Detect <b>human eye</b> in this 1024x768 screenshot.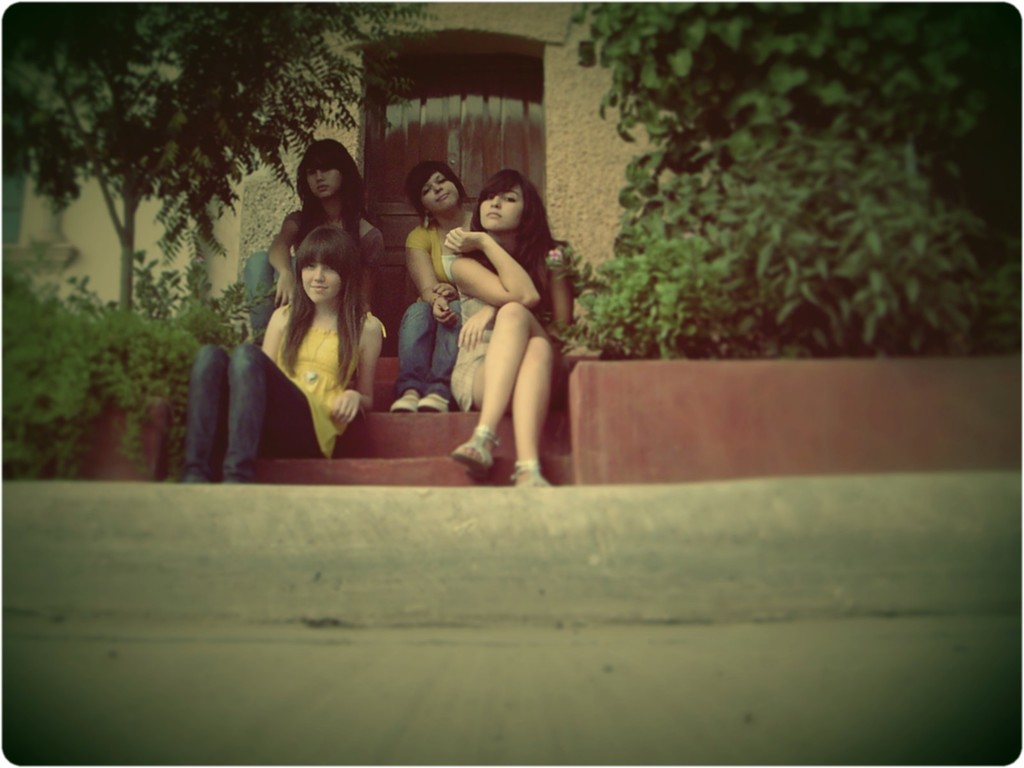
Detection: [304,263,314,269].
